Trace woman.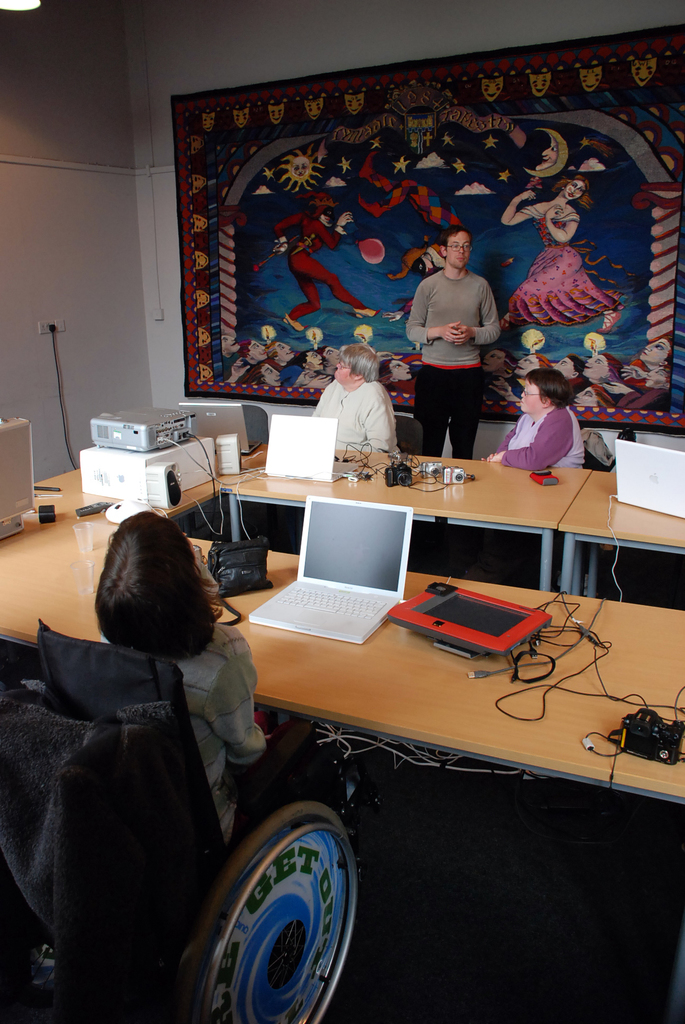
Traced to locate(497, 360, 605, 476).
